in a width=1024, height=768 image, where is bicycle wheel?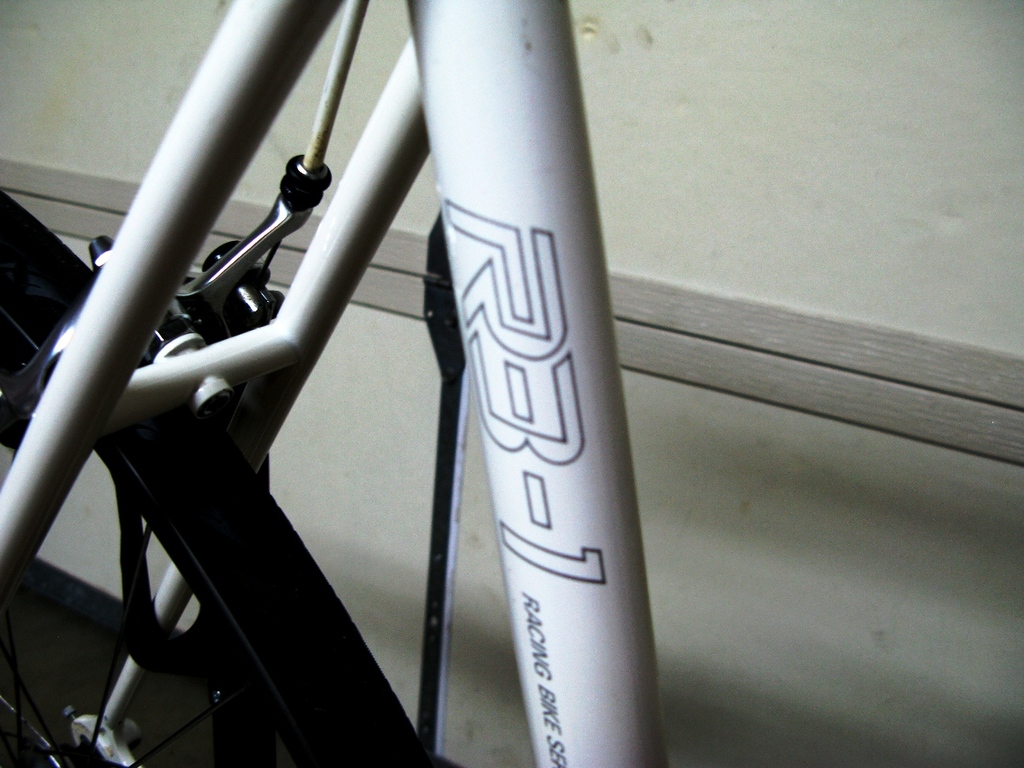
{"x1": 0, "y1": 191, "x2": 431, "y2": 767}.
